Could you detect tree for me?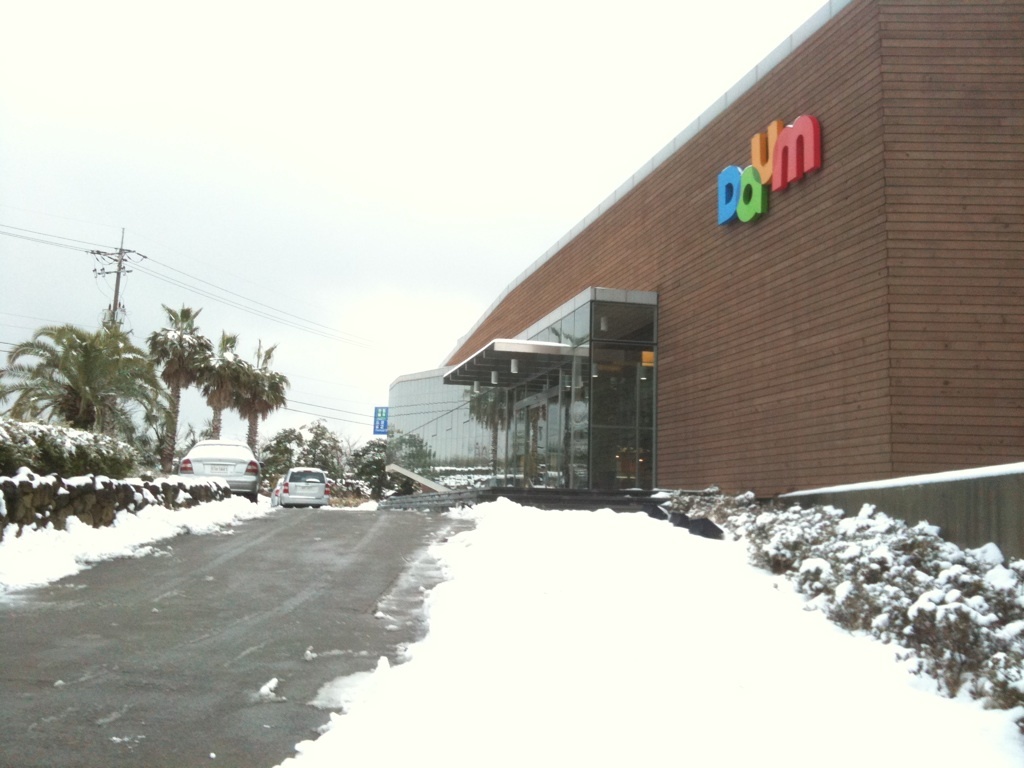
Detection result: <box>255,414,344,497</box>.
